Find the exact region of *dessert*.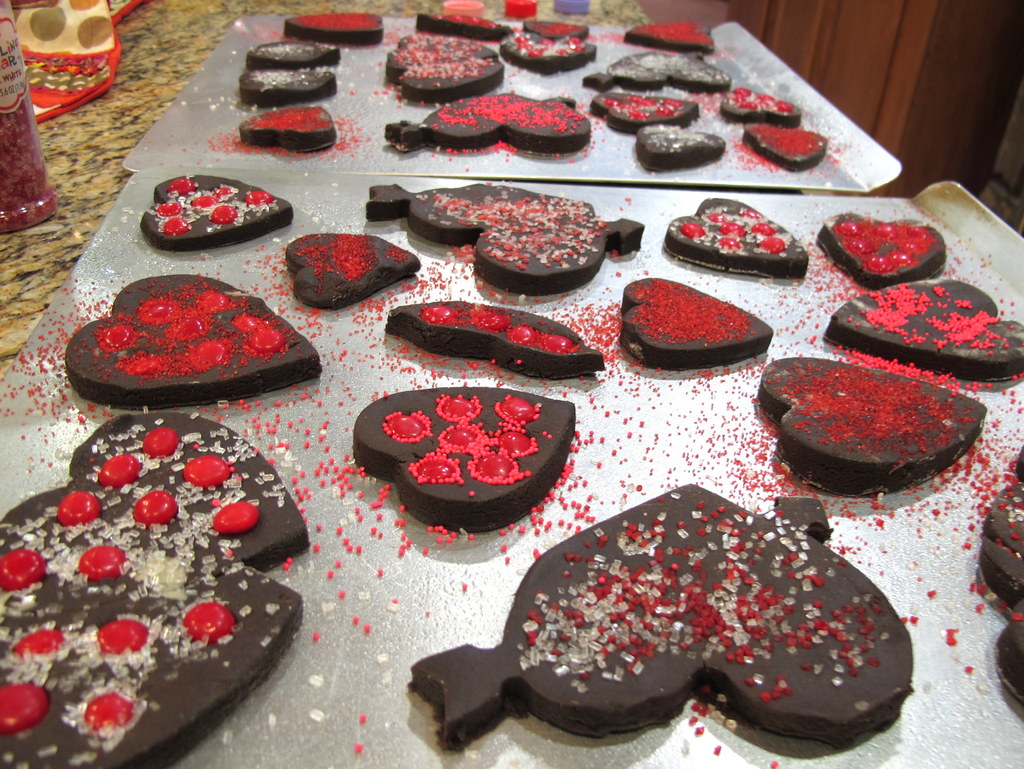
Exact region: {"left": 0, "top": 412, "right": 307, "bottom": 768}.
